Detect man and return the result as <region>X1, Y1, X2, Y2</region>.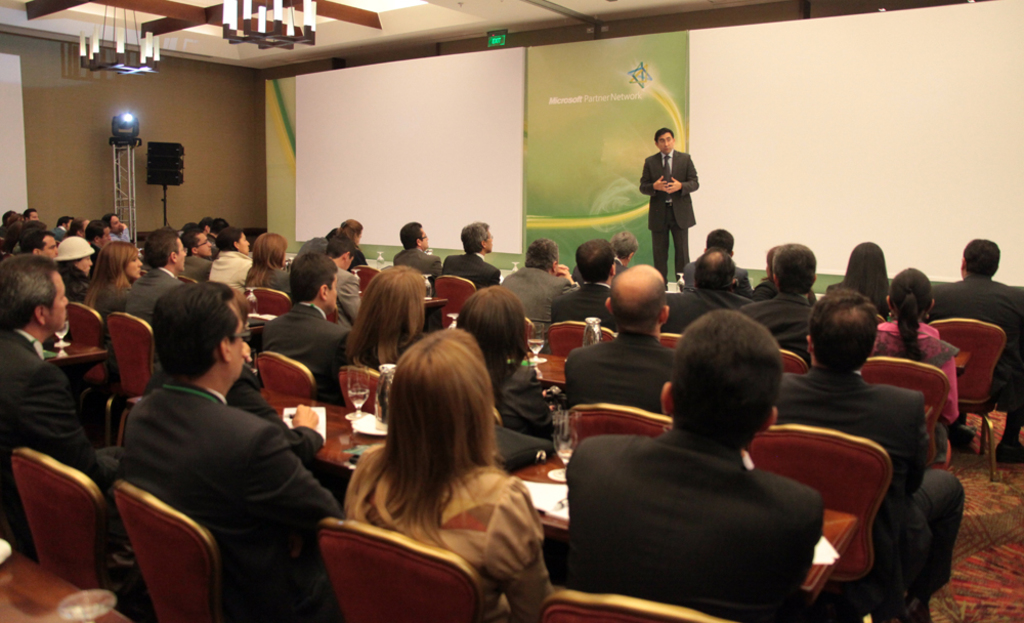
<region>25, 231, 60, 257</region>.
